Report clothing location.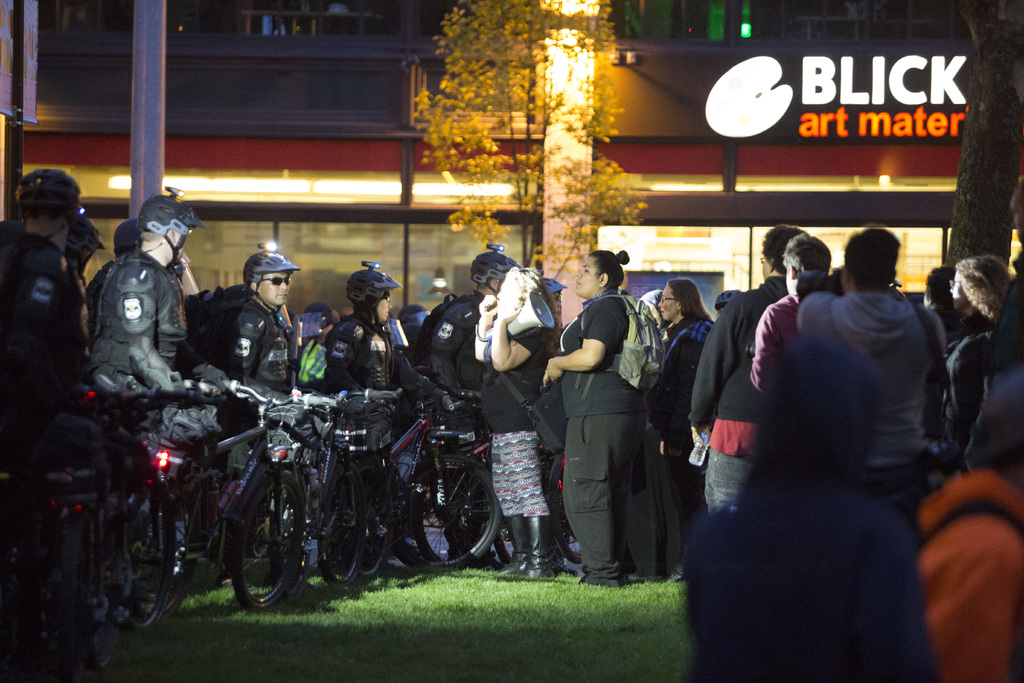
Report: left=195, top=275, right=298, bottom=577.
